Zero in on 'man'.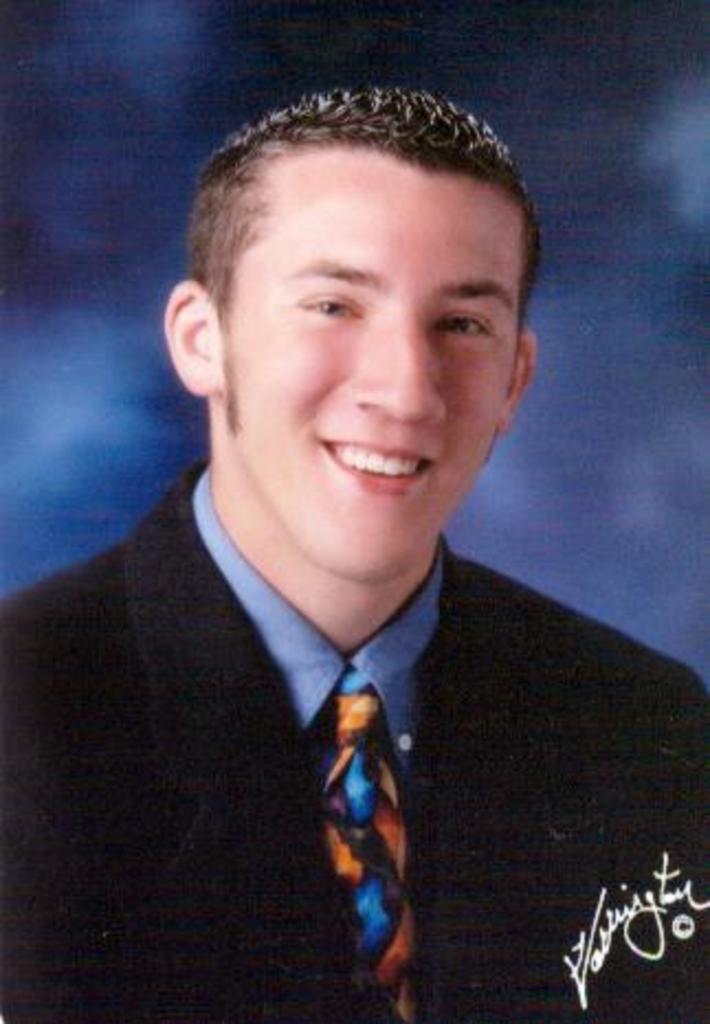
Zeroed in: BBox(62, 101, 651, 1013).
